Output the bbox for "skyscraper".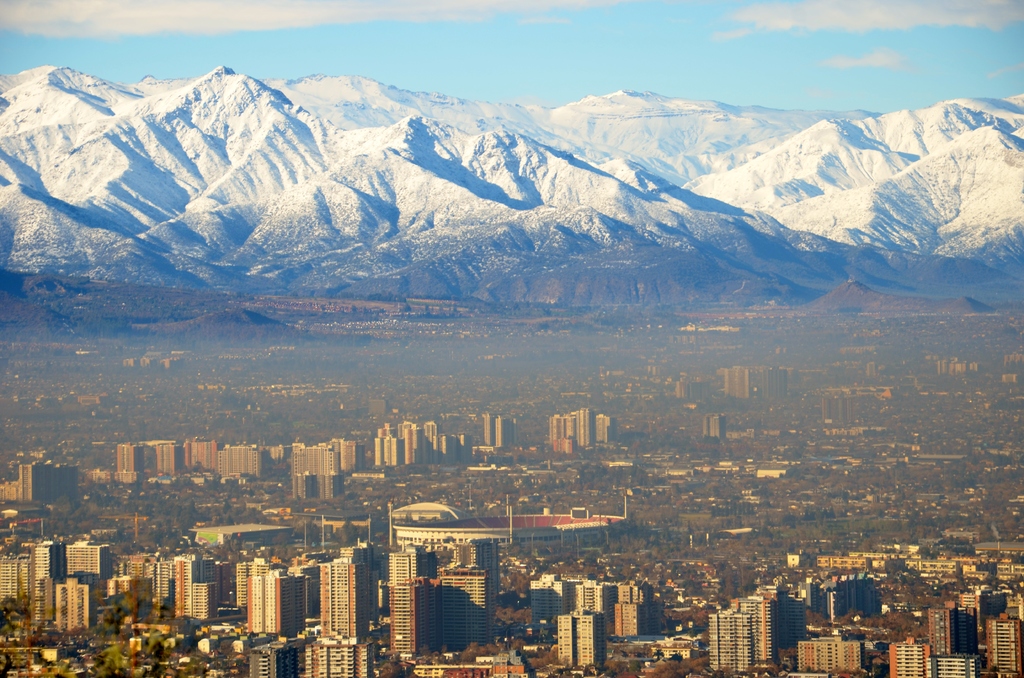
731 597 776 660.
